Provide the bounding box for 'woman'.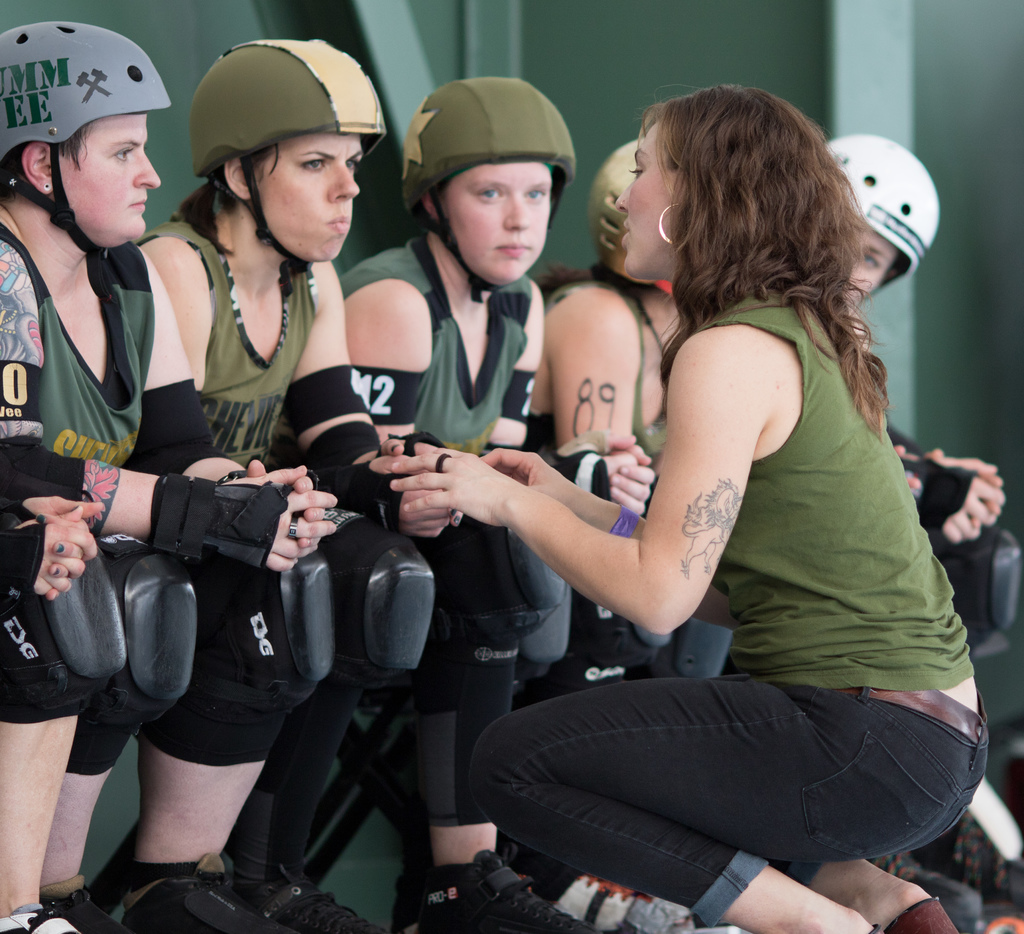
{"x1": 380, "y1": 79, "x2": 994, "y2": 933}.
